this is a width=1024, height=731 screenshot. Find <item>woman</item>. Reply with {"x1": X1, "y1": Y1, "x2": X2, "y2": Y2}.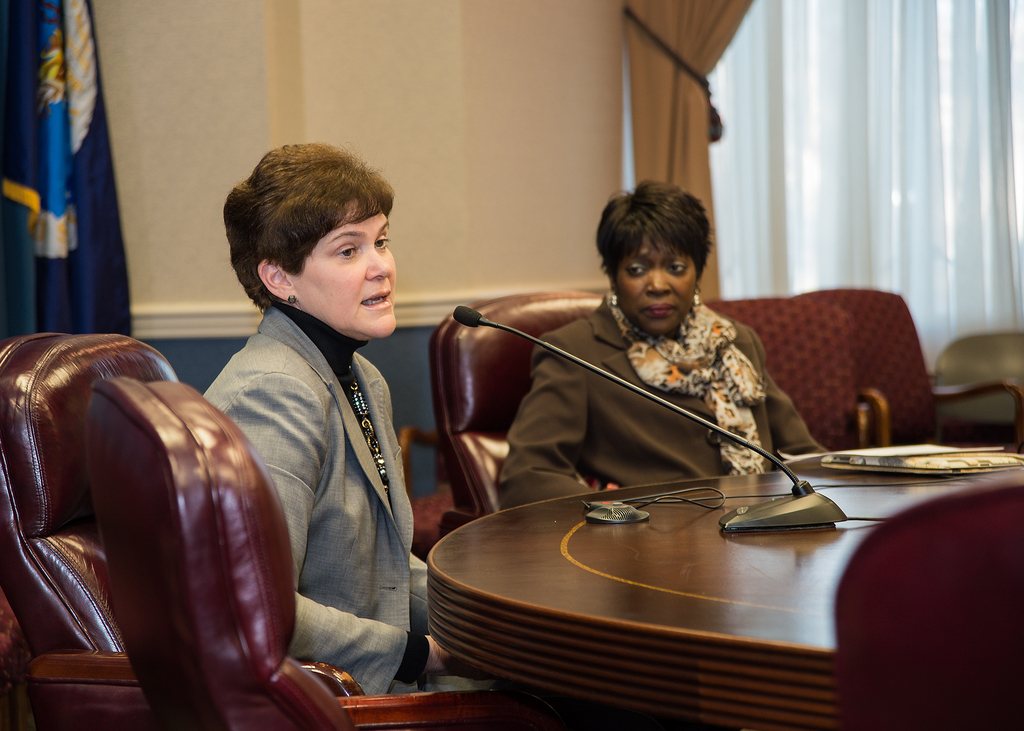
{"x1": 194, "y1": 140, "x2": 495, "y2": 695}.
